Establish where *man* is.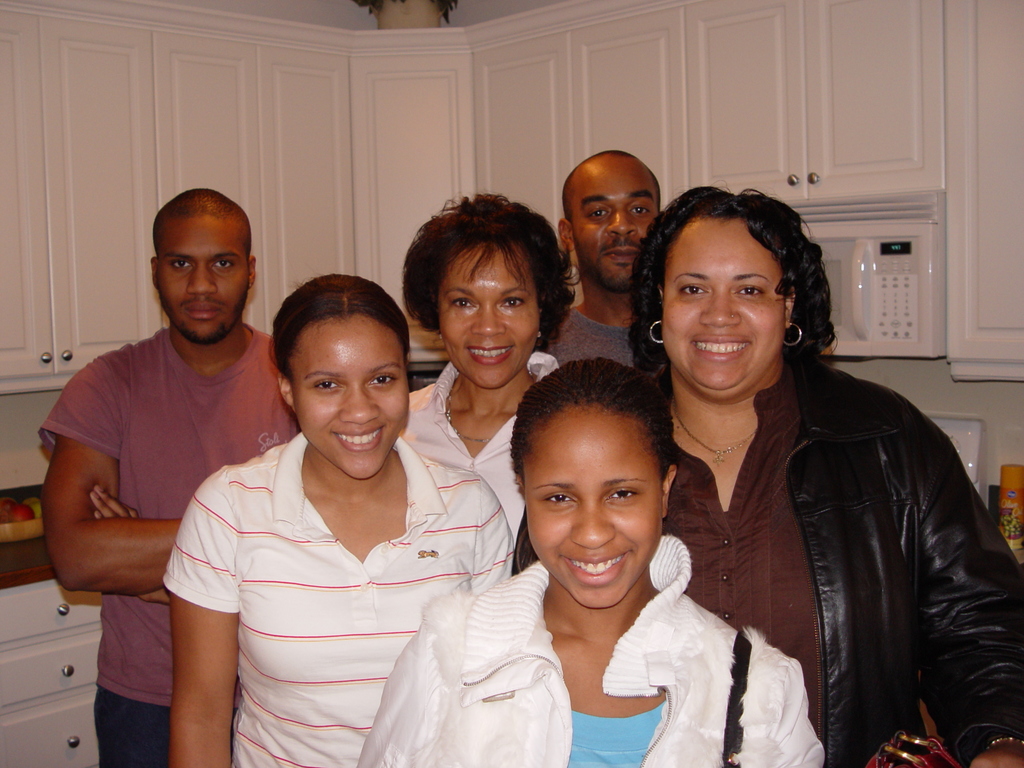
Established at Rect(541, 144, 665, 376).
